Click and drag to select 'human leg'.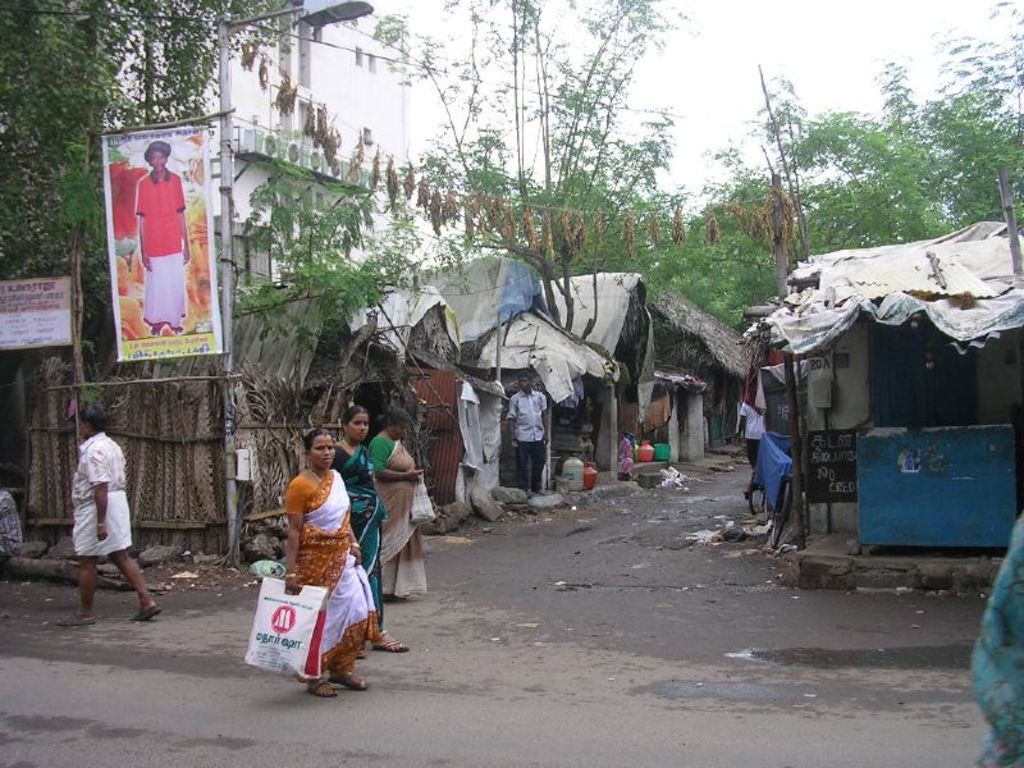
Selection: <box>381,498,406,600</box>.
